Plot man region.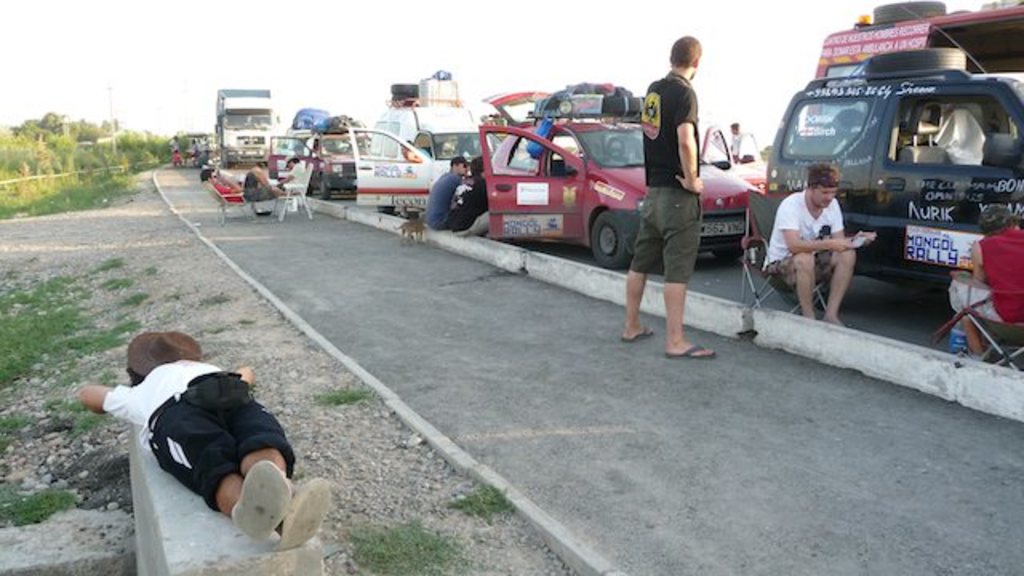
Plotted at bbox=(454, 158, 494, 242).
